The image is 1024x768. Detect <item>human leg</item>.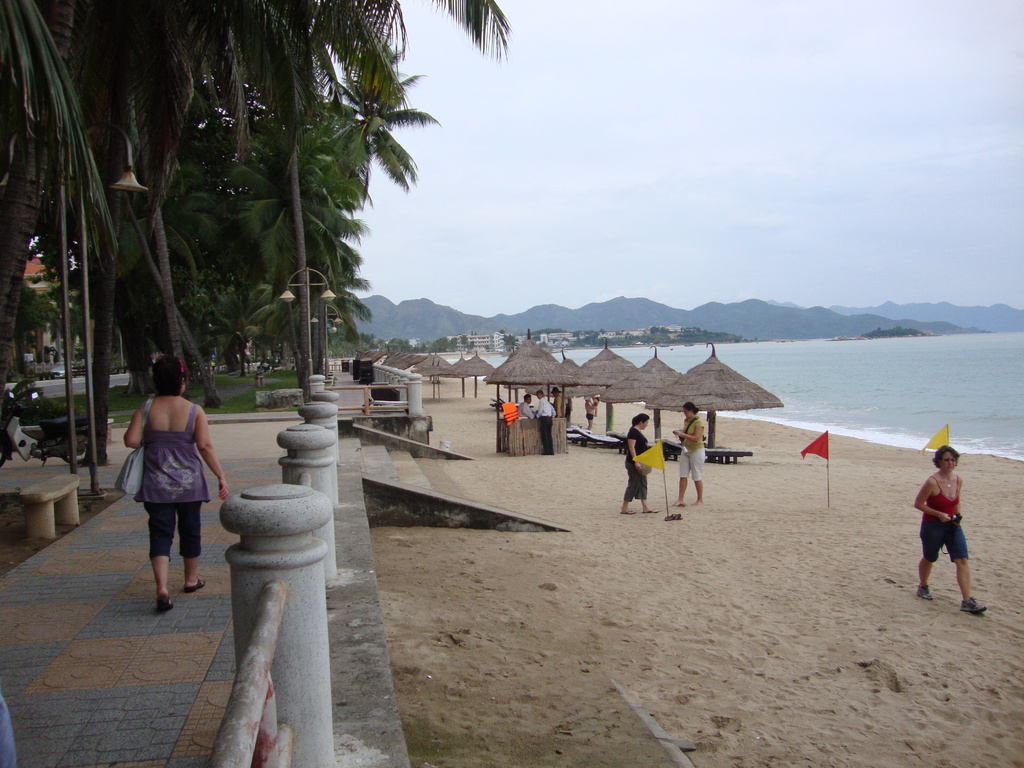
Detection: region(625, 466, 639, 516).
